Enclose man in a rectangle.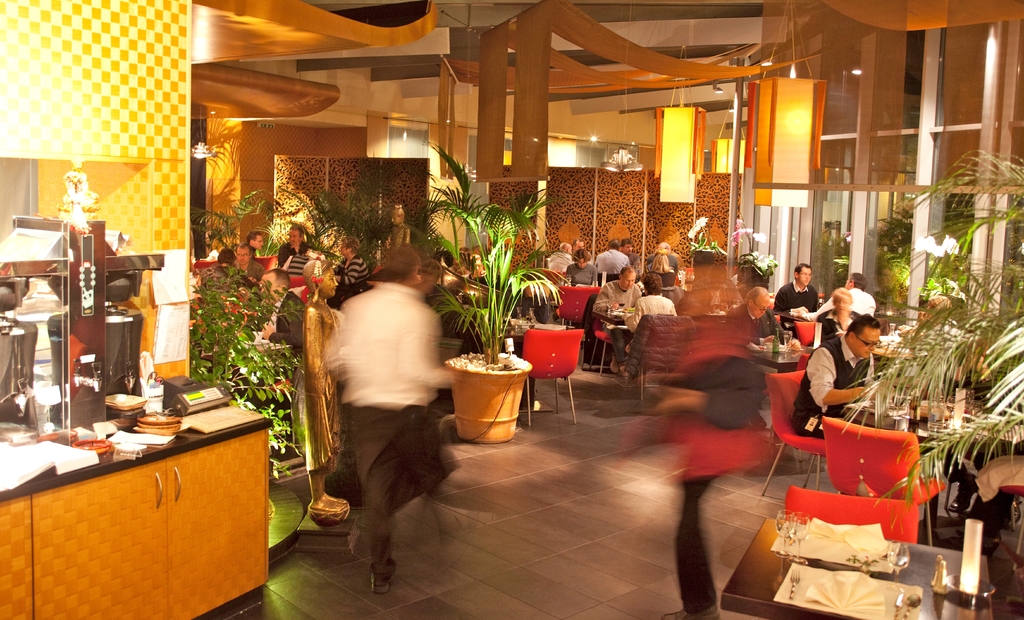
locate(660, 269, 684, 307).
